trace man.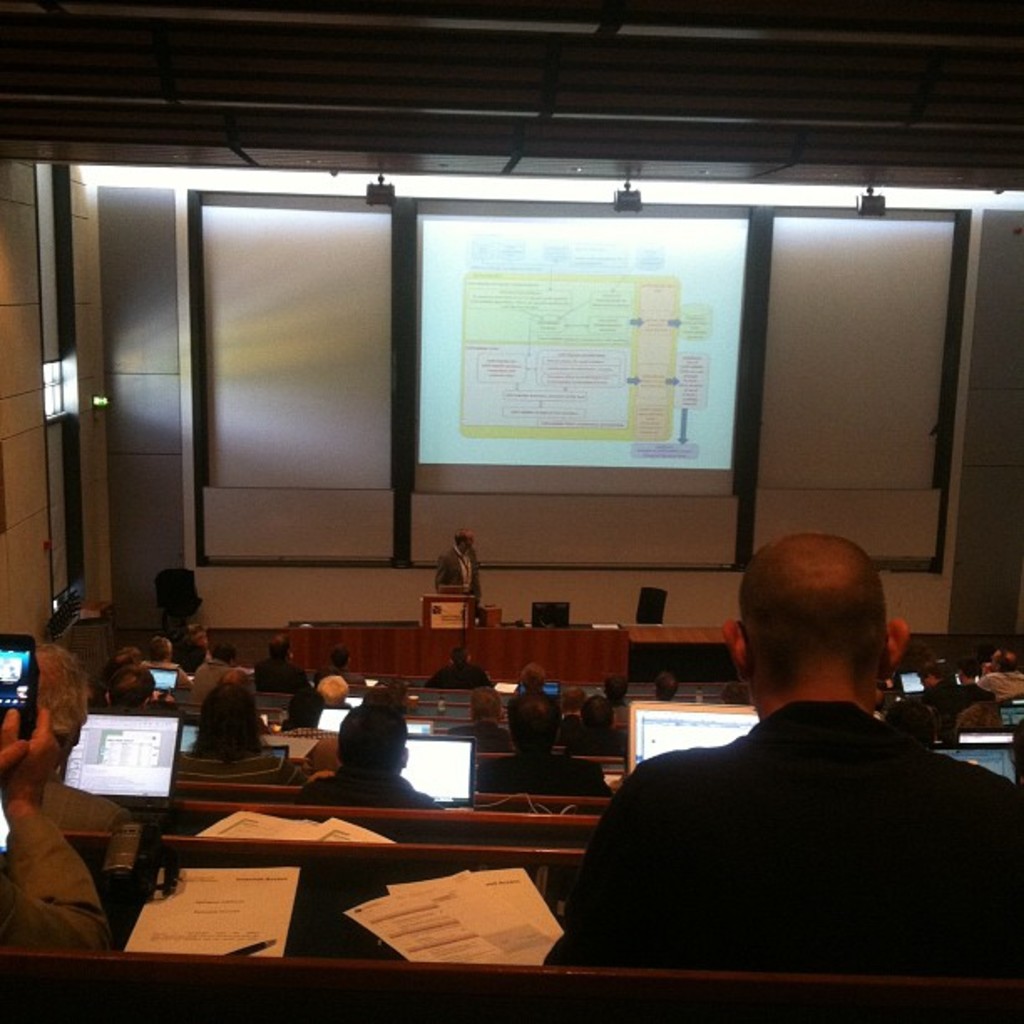
Traced to l=479, t=693, r=612, b=800.
